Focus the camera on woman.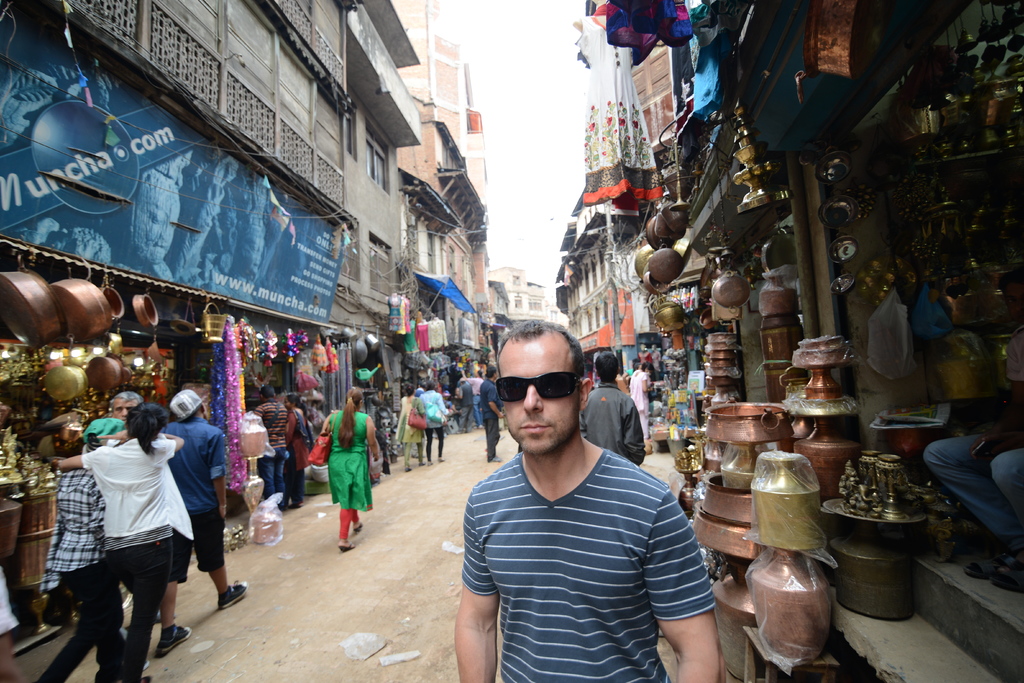
Focus region: <bbox>419, 377, 444, 465</bbox>.
